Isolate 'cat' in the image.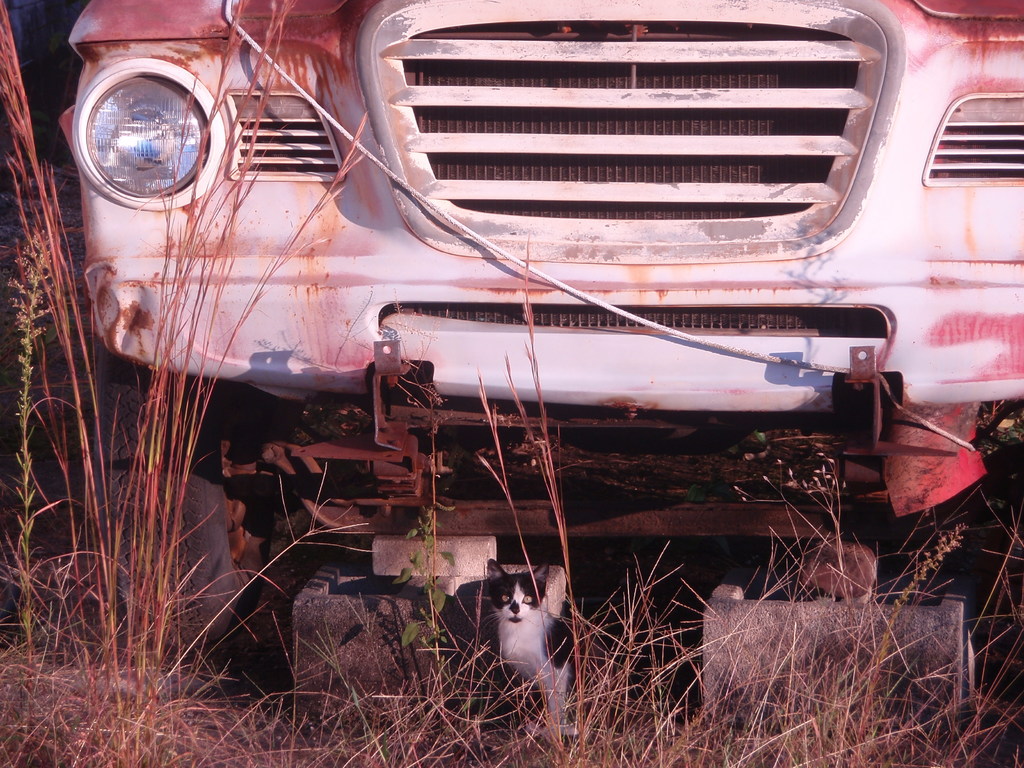
Isolated region: (477, 562, 582, 742).
